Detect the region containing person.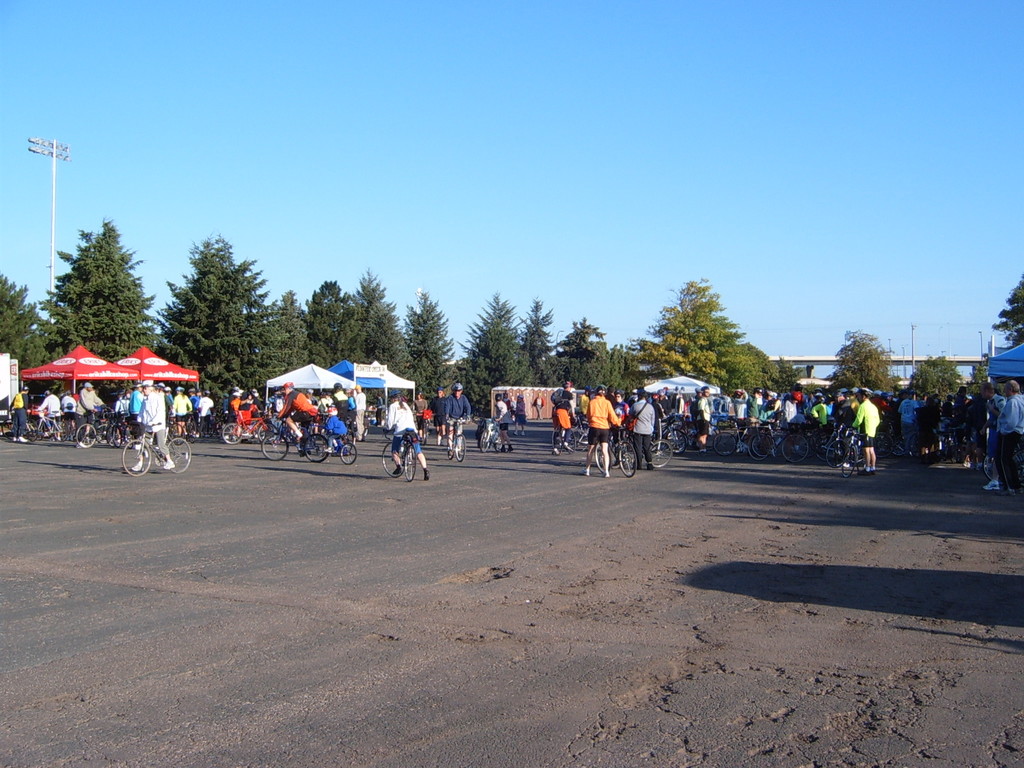
407,392,428,433.
